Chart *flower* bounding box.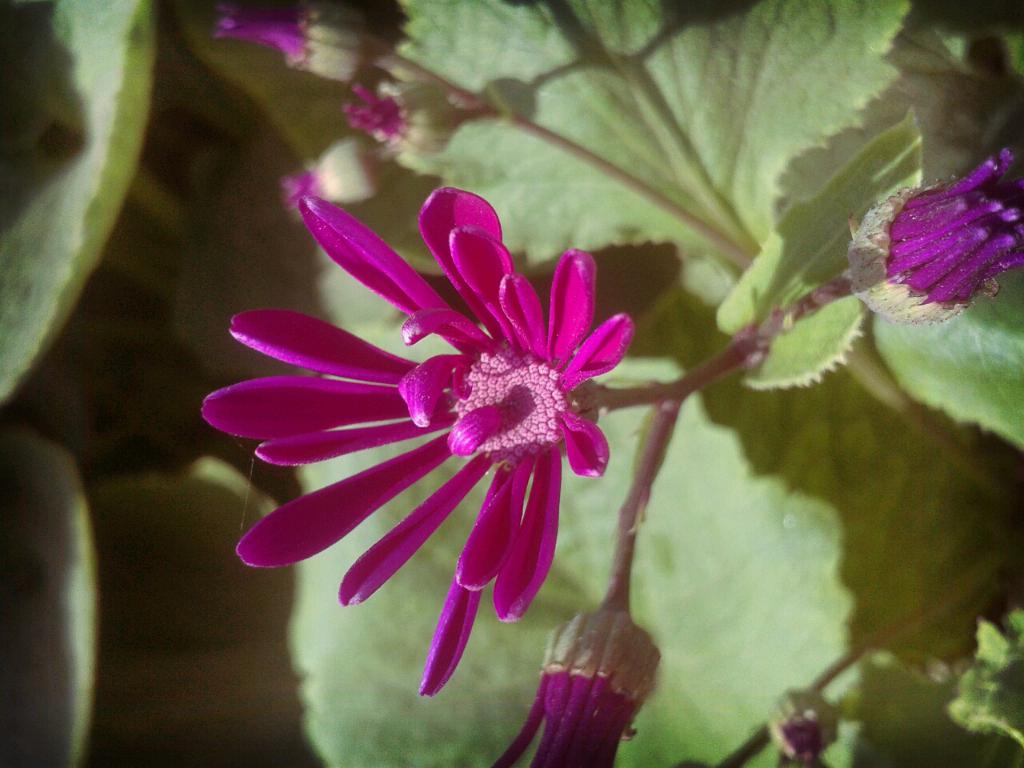
Charted: (x1=846, y1=149, x2=1023, y2=327).
